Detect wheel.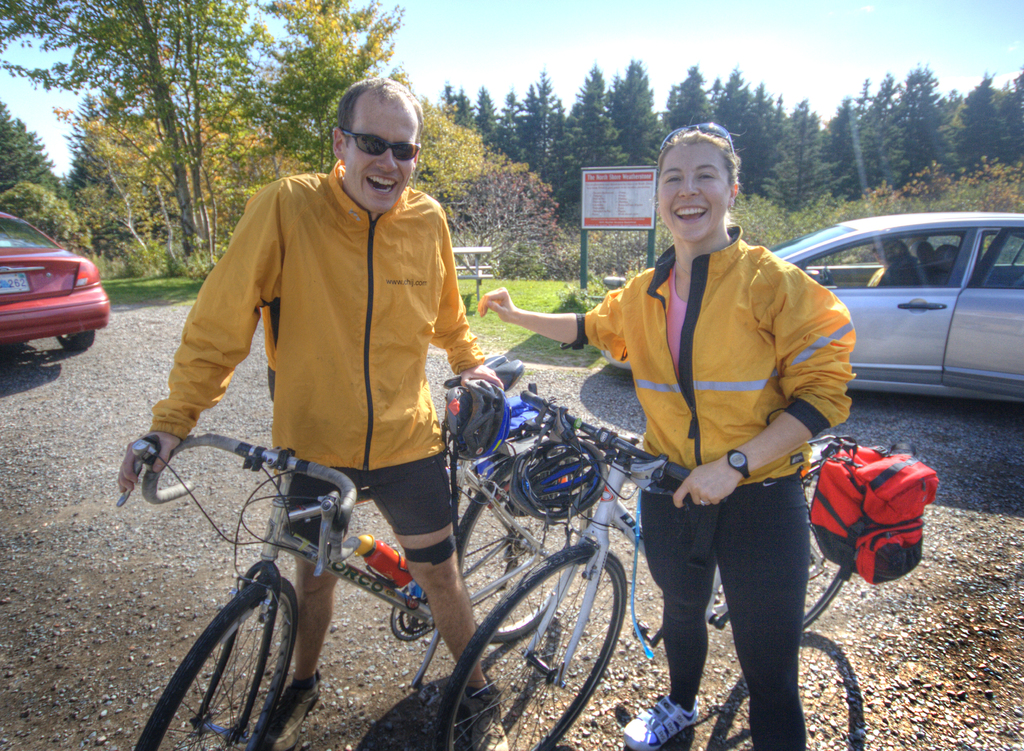
Detected at x1=796 y1=470 x2=850 y2=634.
